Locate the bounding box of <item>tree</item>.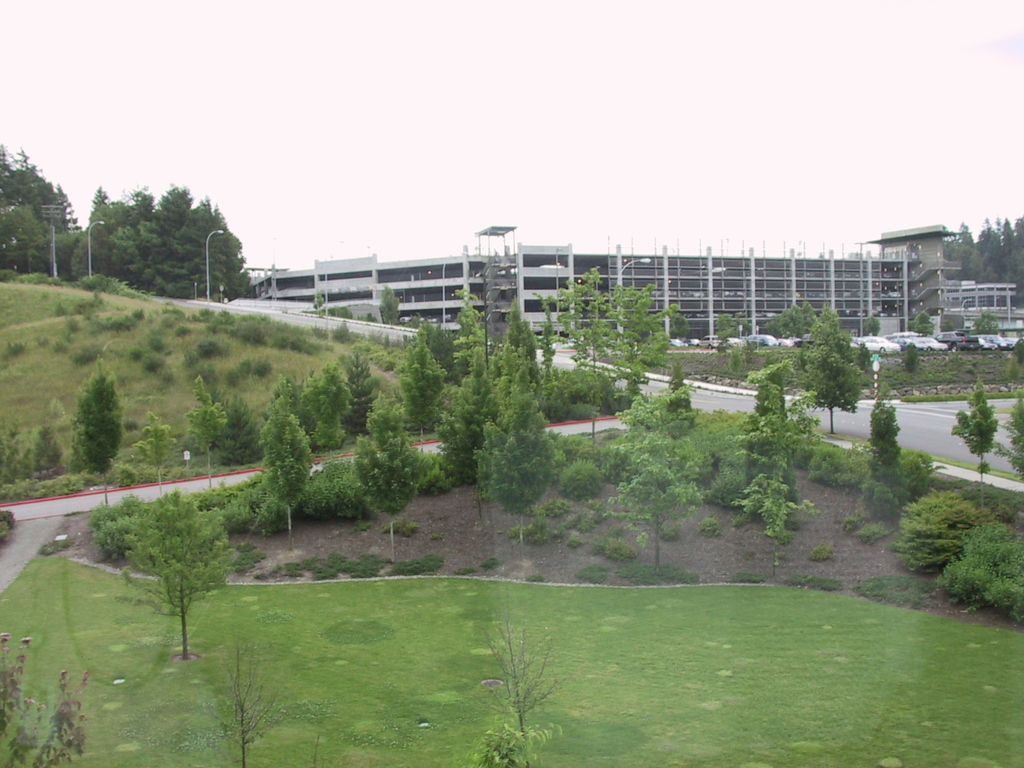
Bounding box: bbox=(214, 639, 285, 767).
